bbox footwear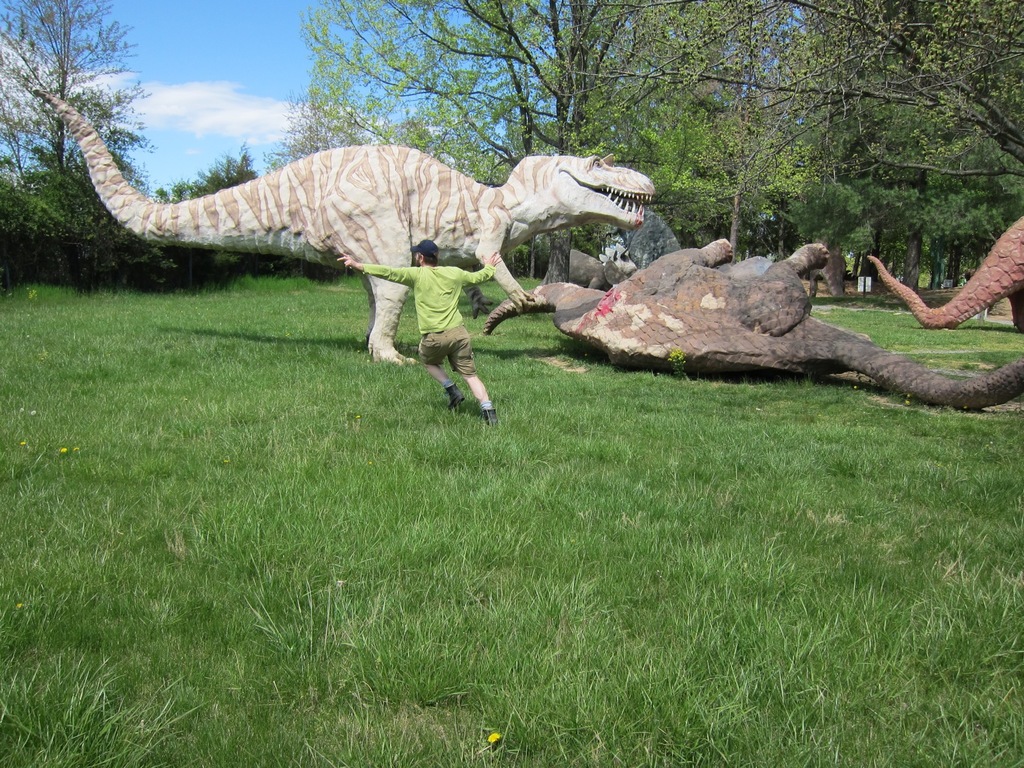
box=[482, 401, 504, 435]
